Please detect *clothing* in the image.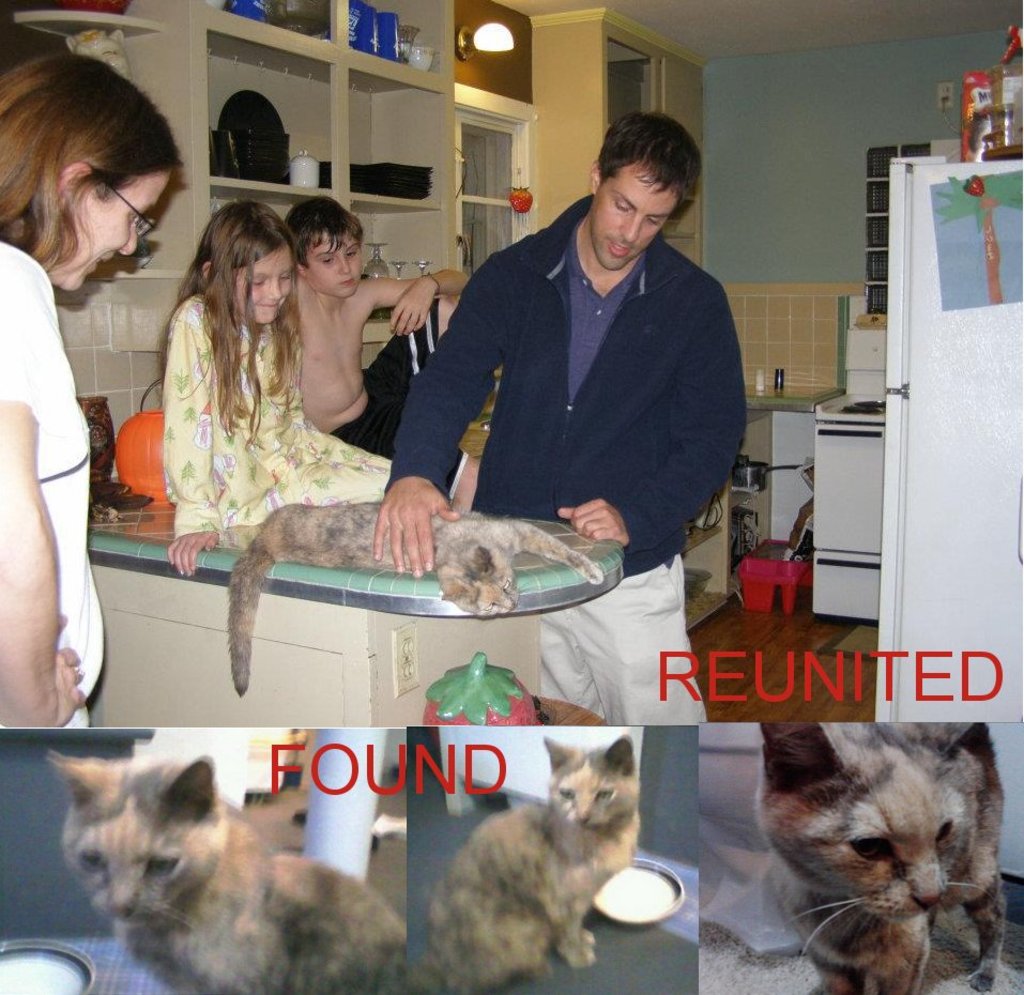
select_region(531, 551, 710, 735).
